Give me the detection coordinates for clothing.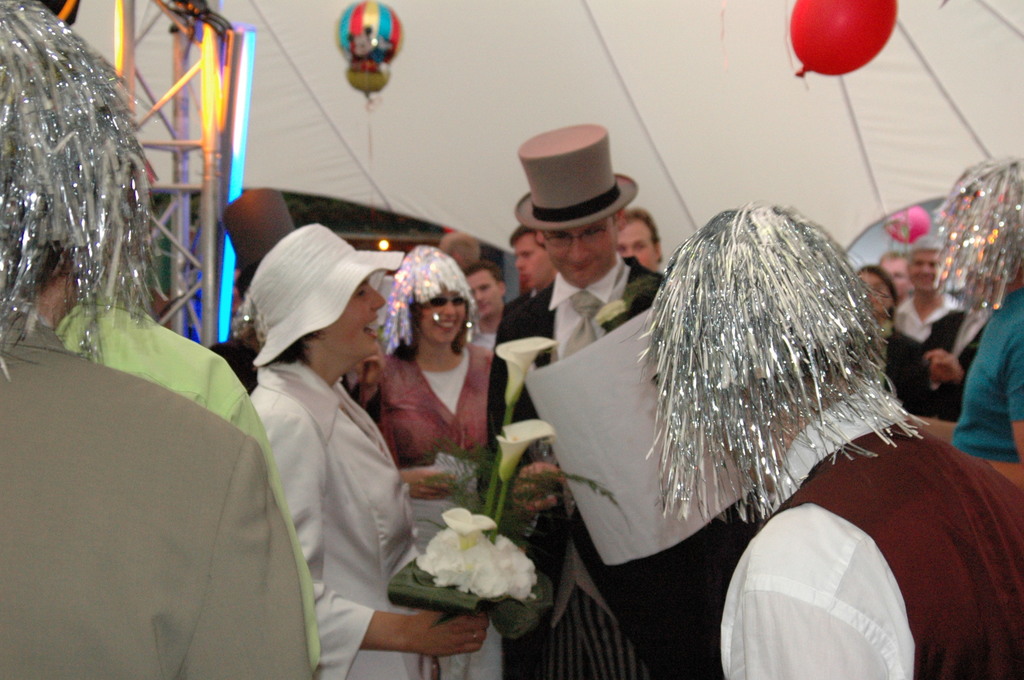
{"x1": 353, "y1": 345, "x2": 501, "y2": 679}.
